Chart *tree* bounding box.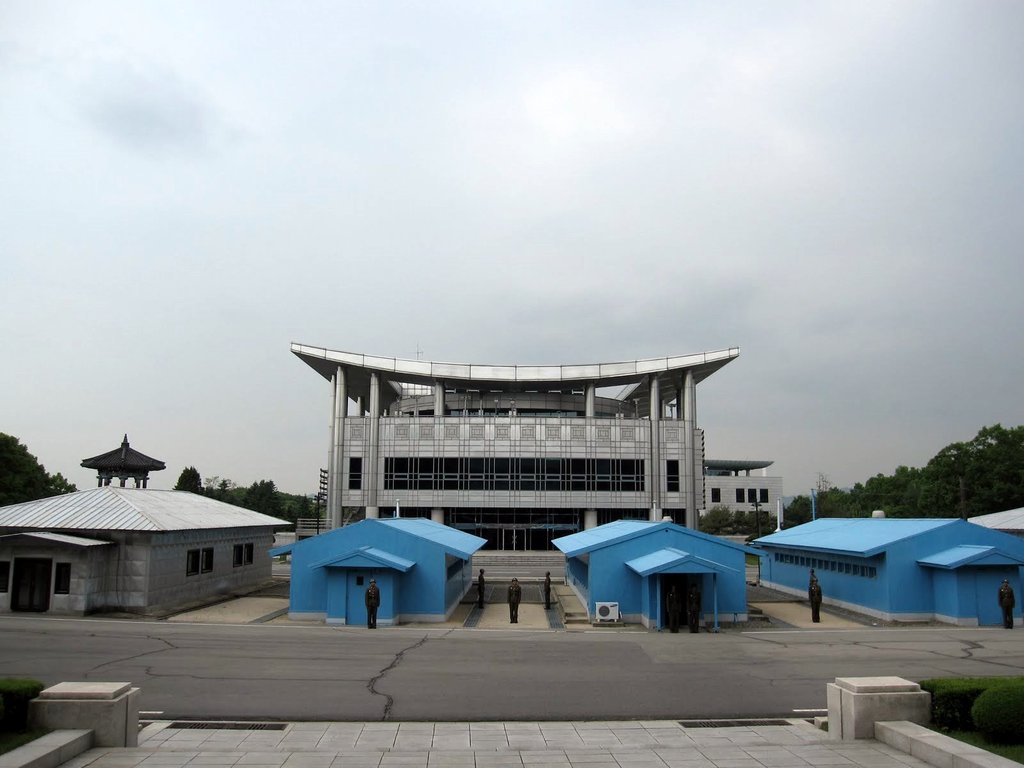
Charted: {"x1": 243, "y1": 481, "x2": 286, "y2": 528}.
